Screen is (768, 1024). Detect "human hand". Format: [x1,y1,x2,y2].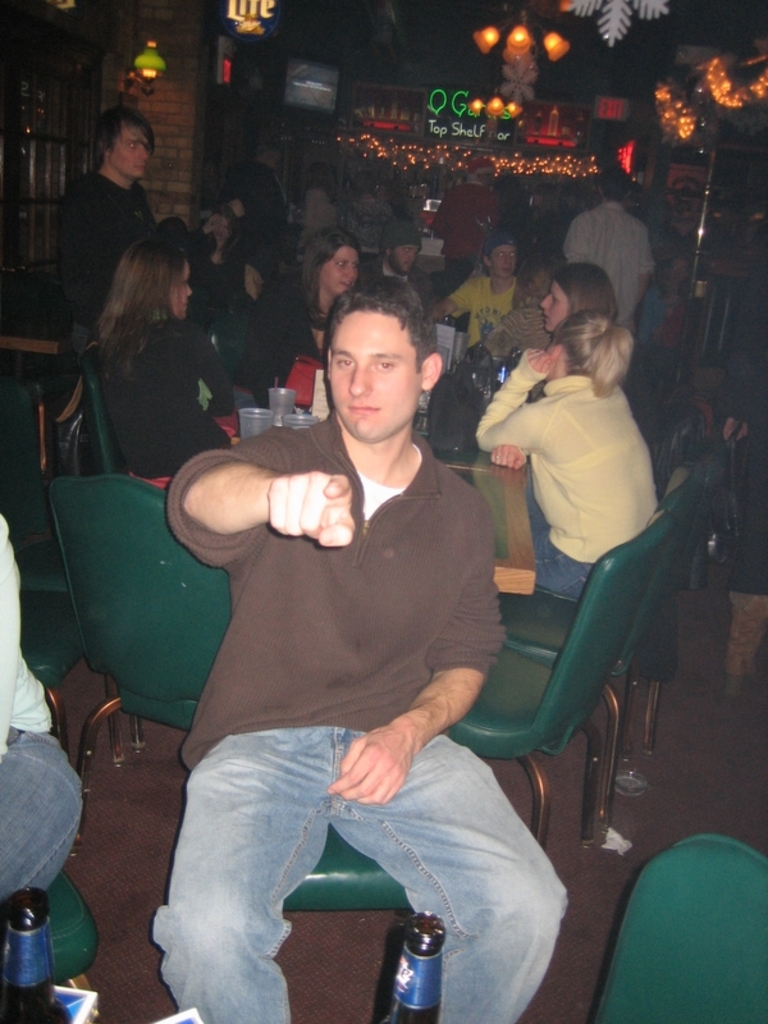
[323,724,413,812].
